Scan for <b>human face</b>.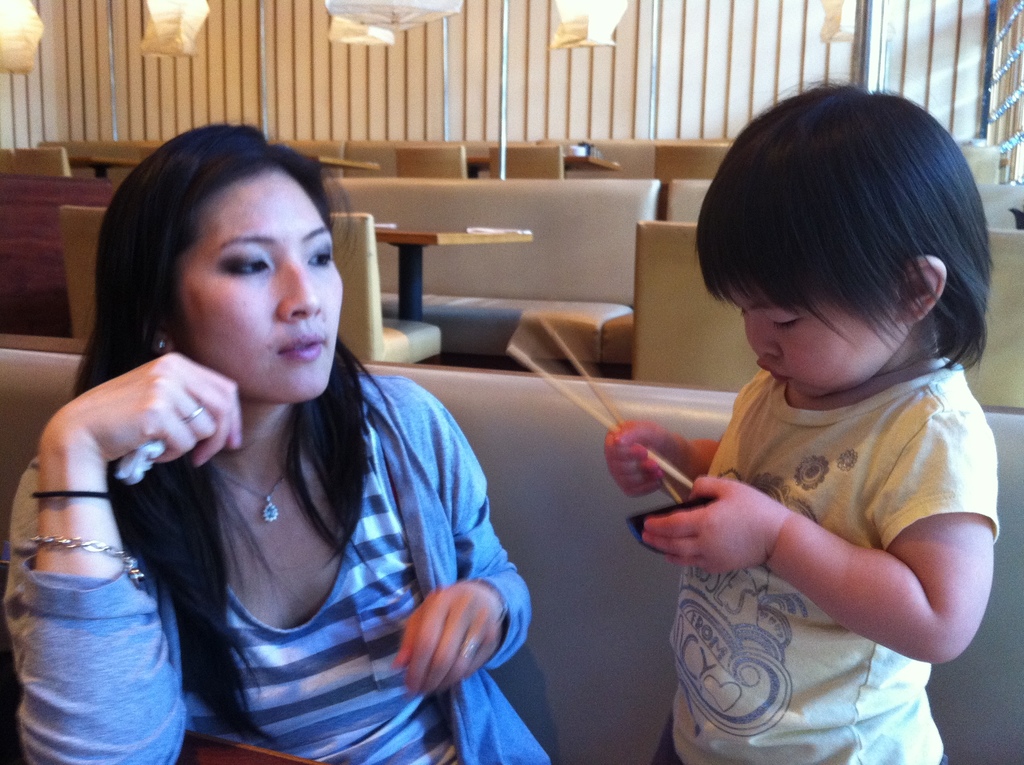
Scan result: [175,169,342,399].
